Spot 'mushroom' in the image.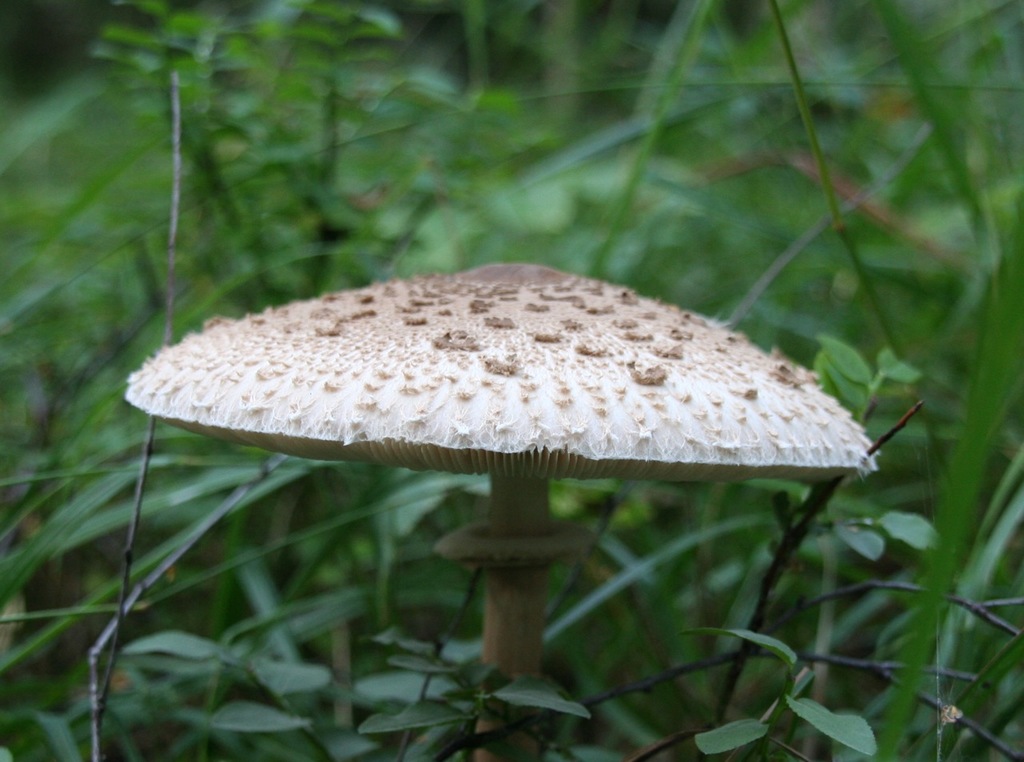
'mushroom' found at [120, 259, 880, 761].
